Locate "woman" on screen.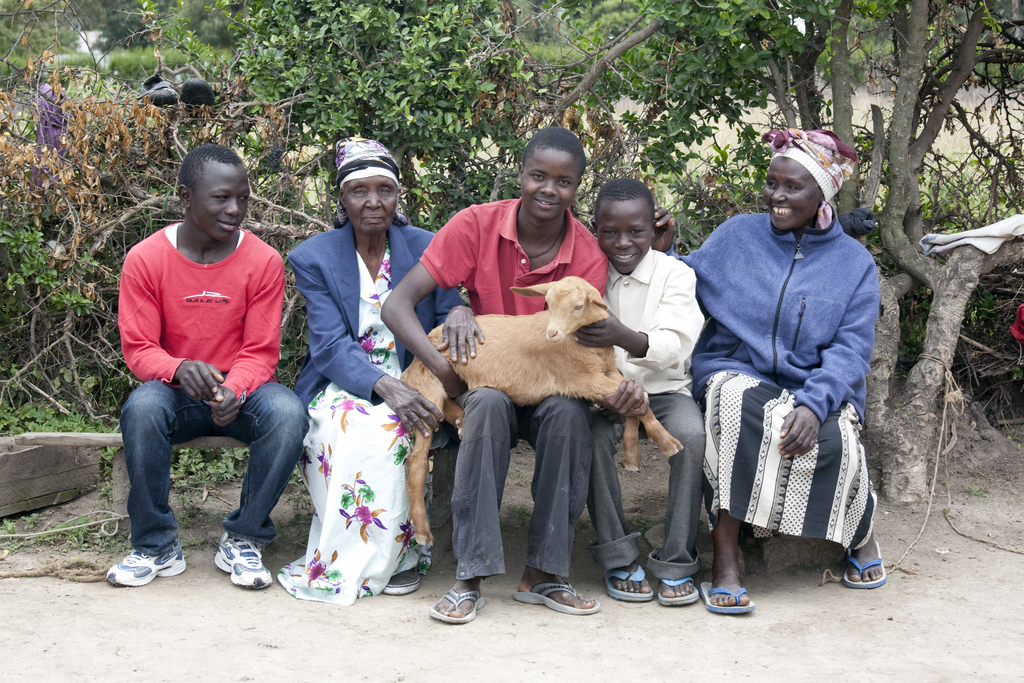
On screen at <box>283,142,480,603</box>.
